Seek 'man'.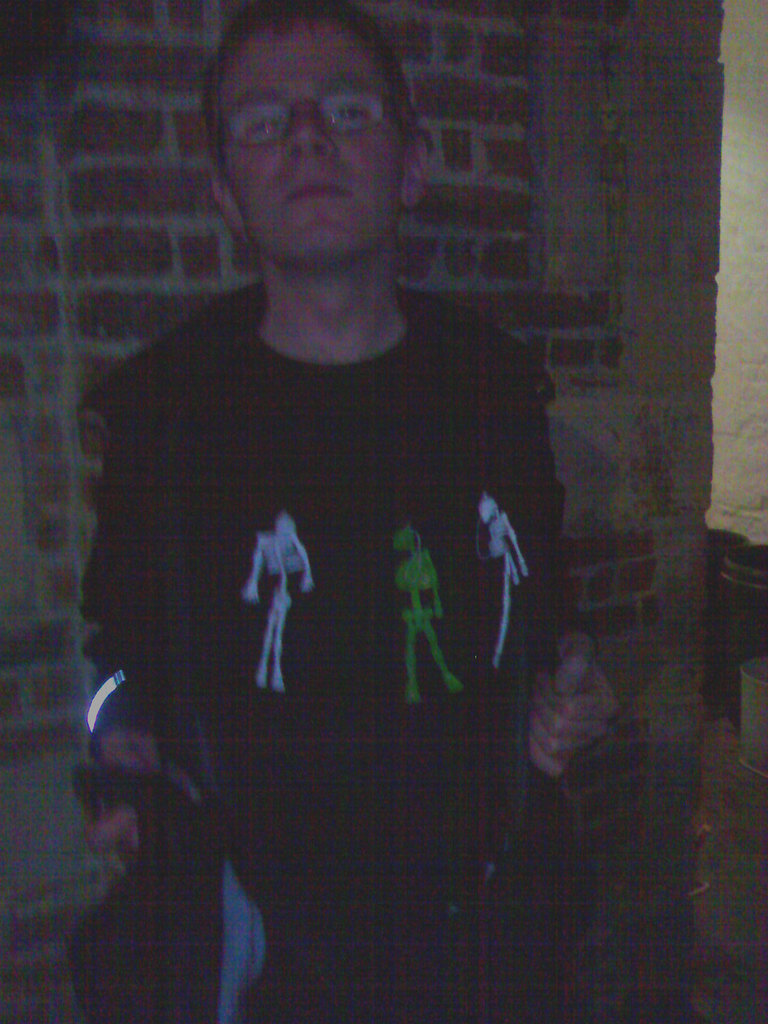
[87, 4, 625, 1023].
